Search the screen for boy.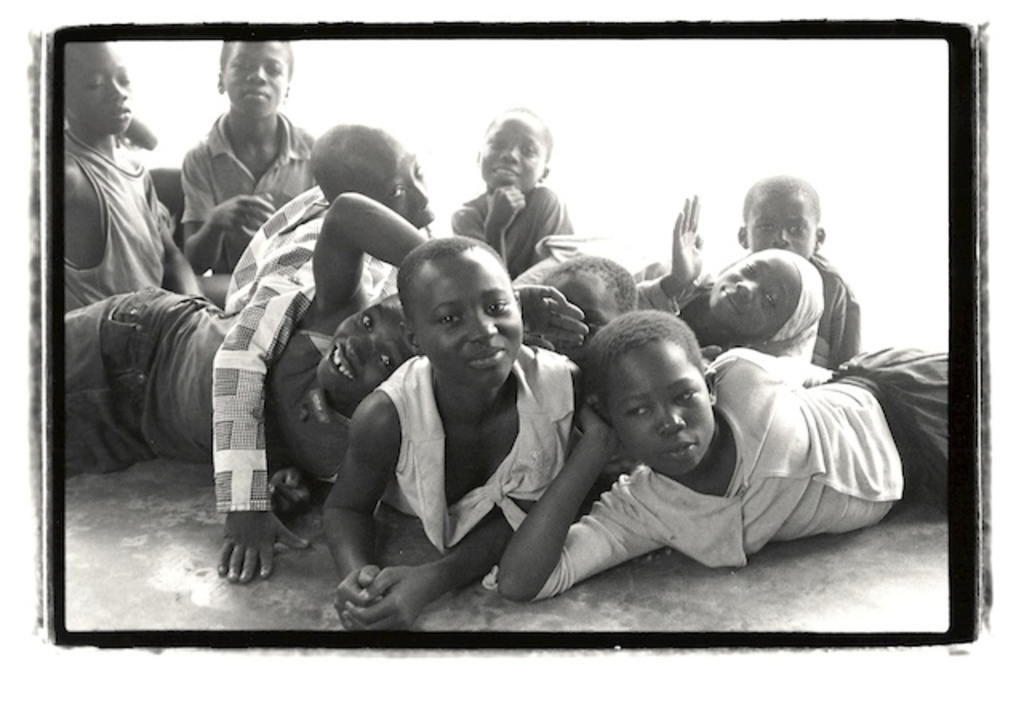
Found at (left=730, top=176, right=846, bottom=370).
